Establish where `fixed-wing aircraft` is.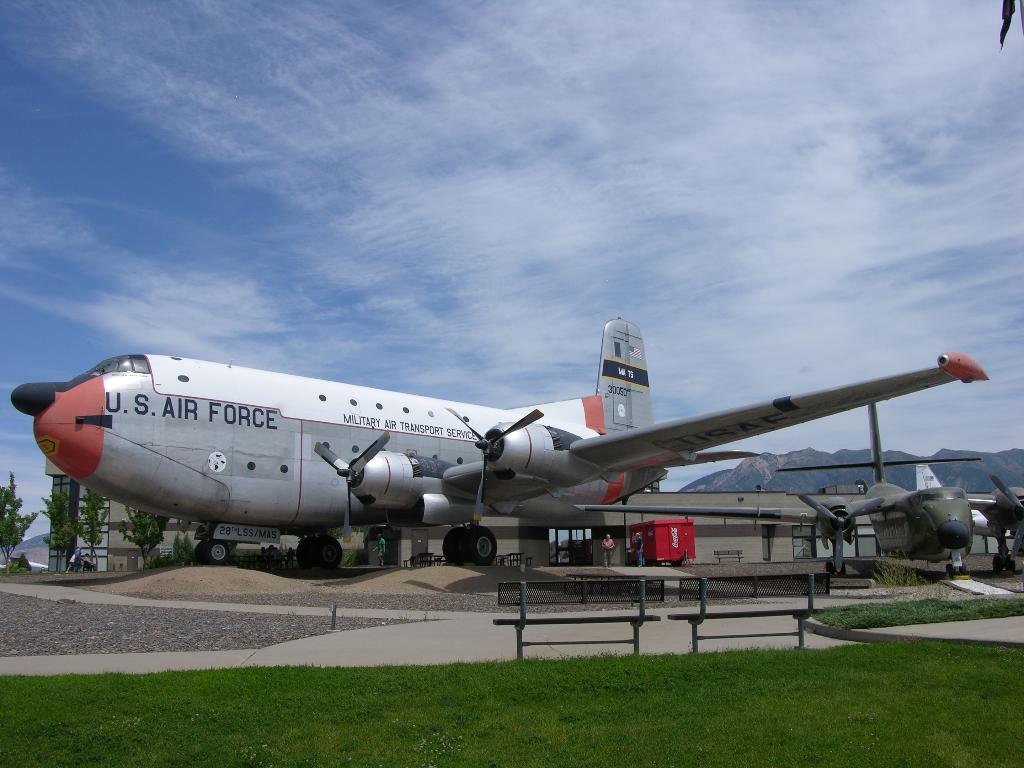
Established at locate(578, 393, 1023, 570).
